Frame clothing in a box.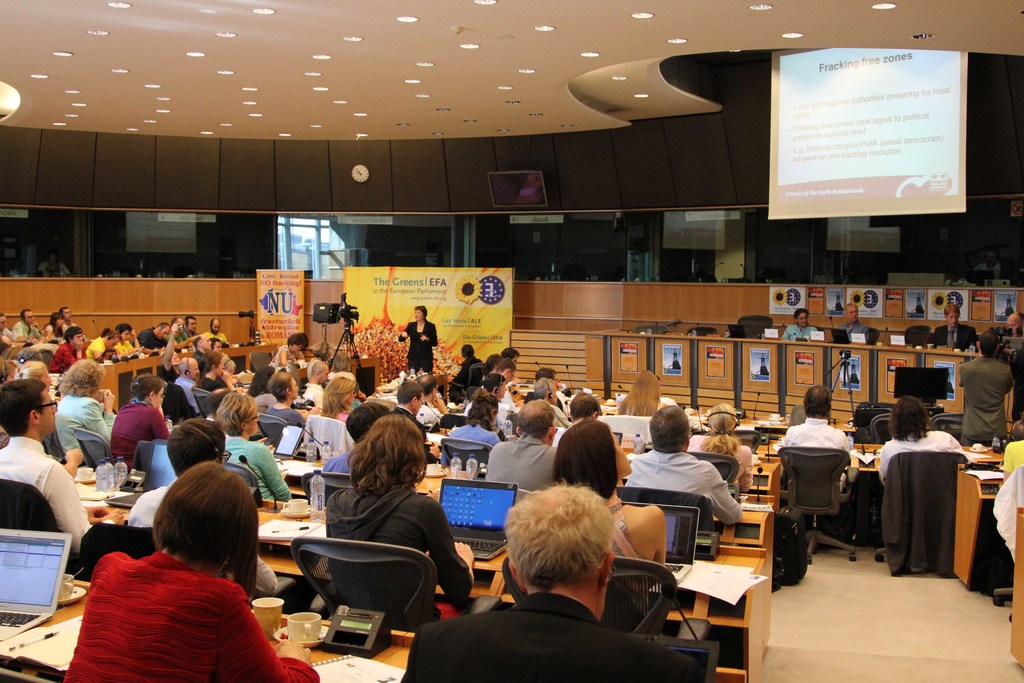
[0, 435, 97, 554].
